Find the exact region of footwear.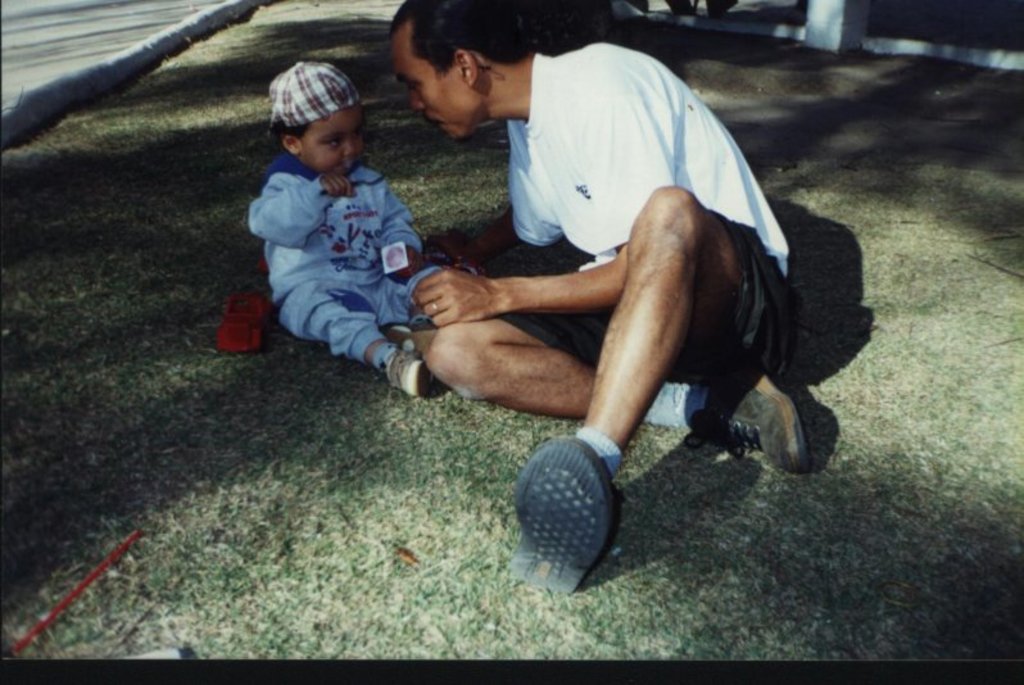
Exact region: [385, 345, 434, 403].
